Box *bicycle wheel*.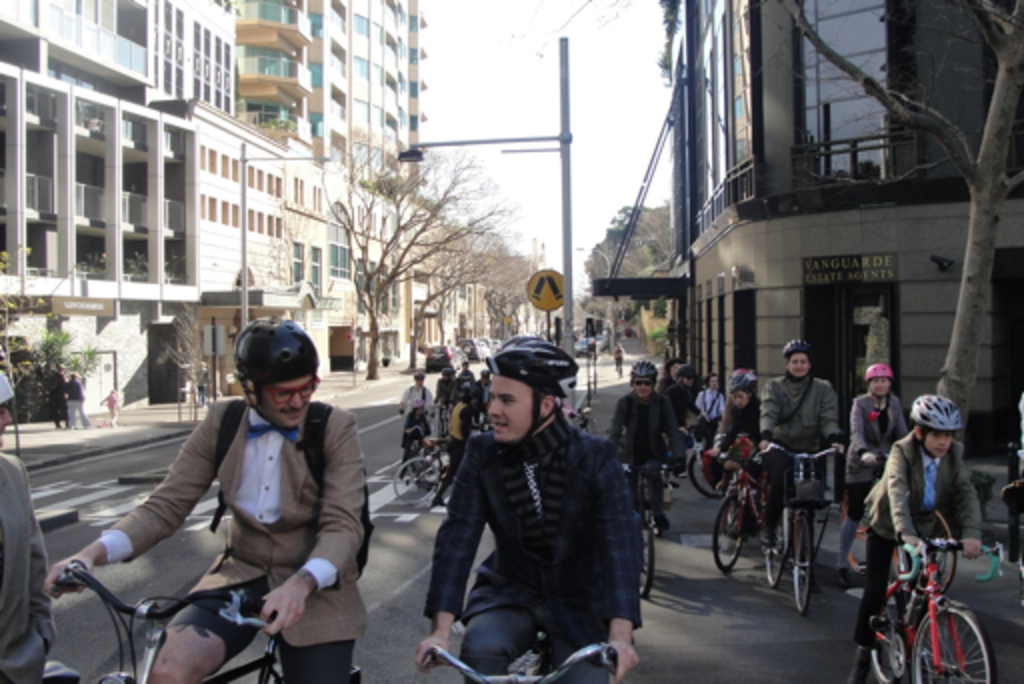
<bbox>764, 518, 782, 588</bbox>.
